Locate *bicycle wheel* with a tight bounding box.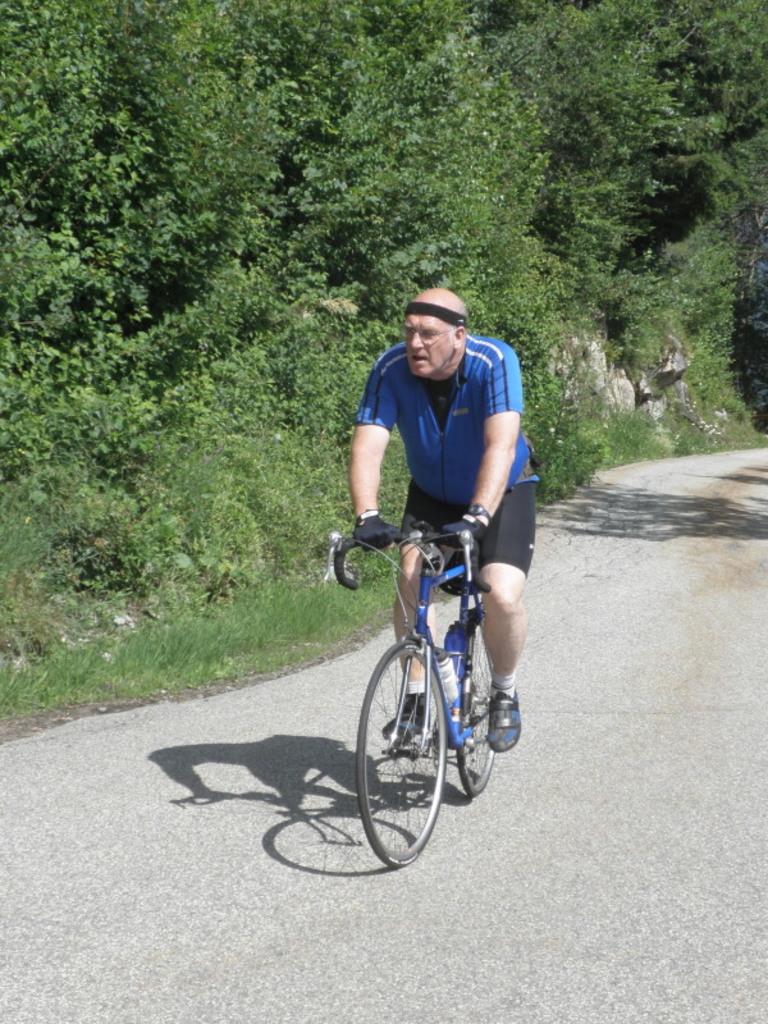
[x1=355, y1=630, x2=466, y2=870].
